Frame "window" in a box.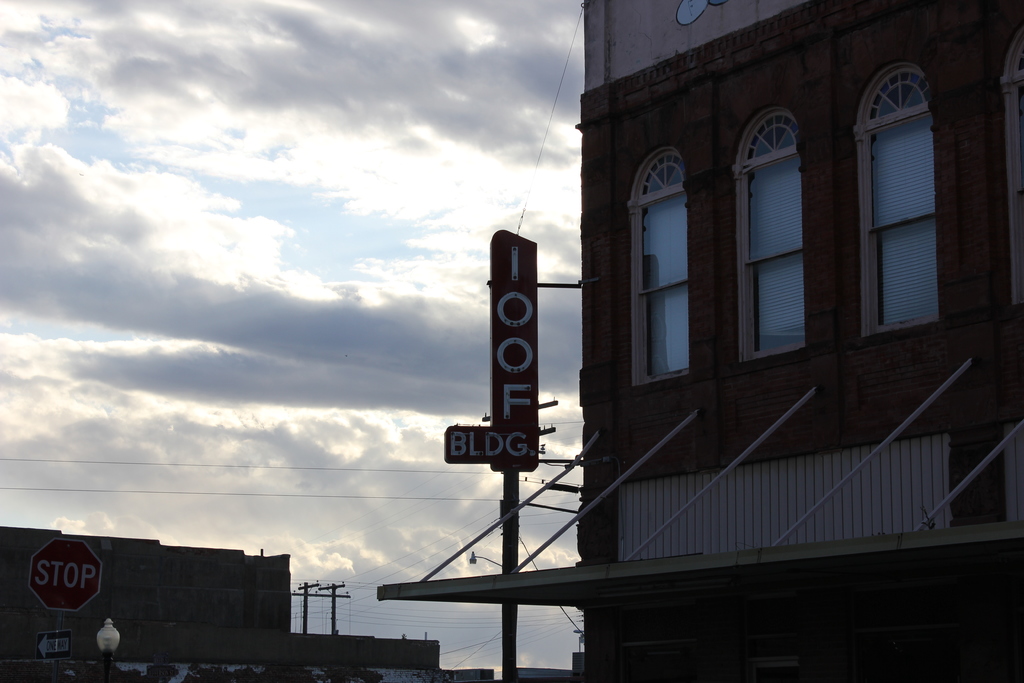
(left=854, top=64, right=941, bottom=336).
